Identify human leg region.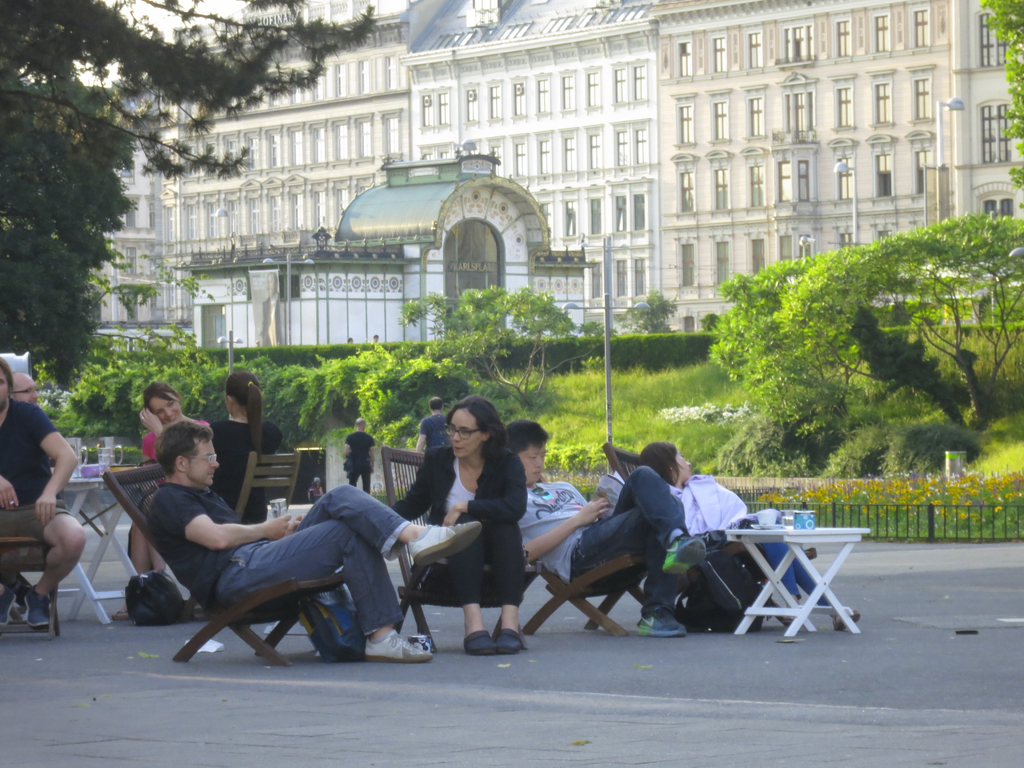
Region: rect(219, 516, 433, 663).
